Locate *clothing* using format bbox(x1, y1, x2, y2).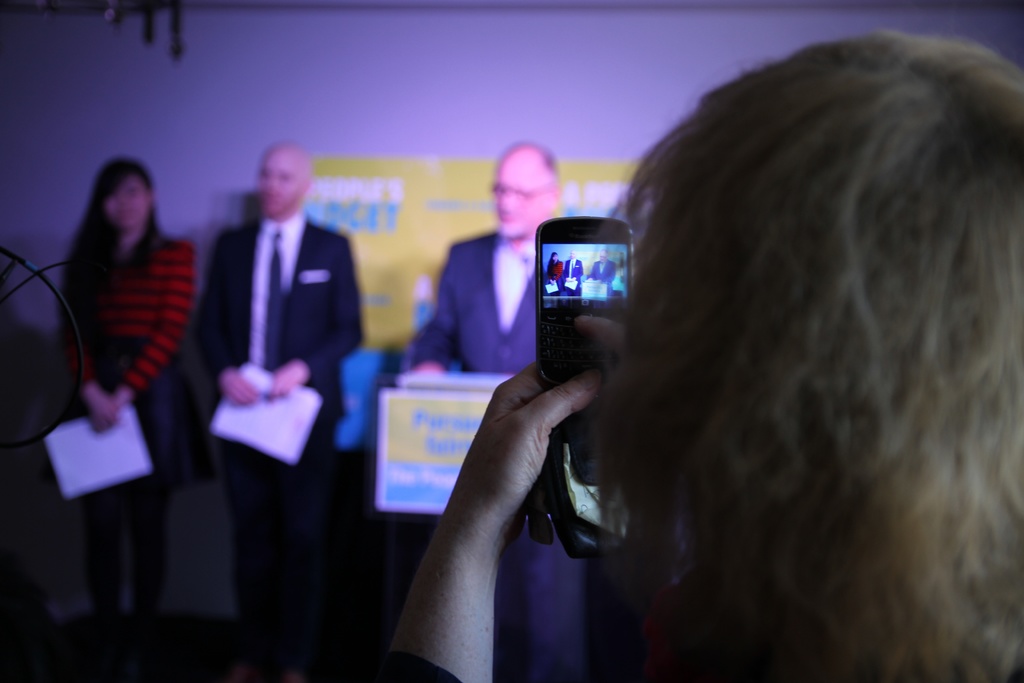
bbox(410, 218, 587, 682).
